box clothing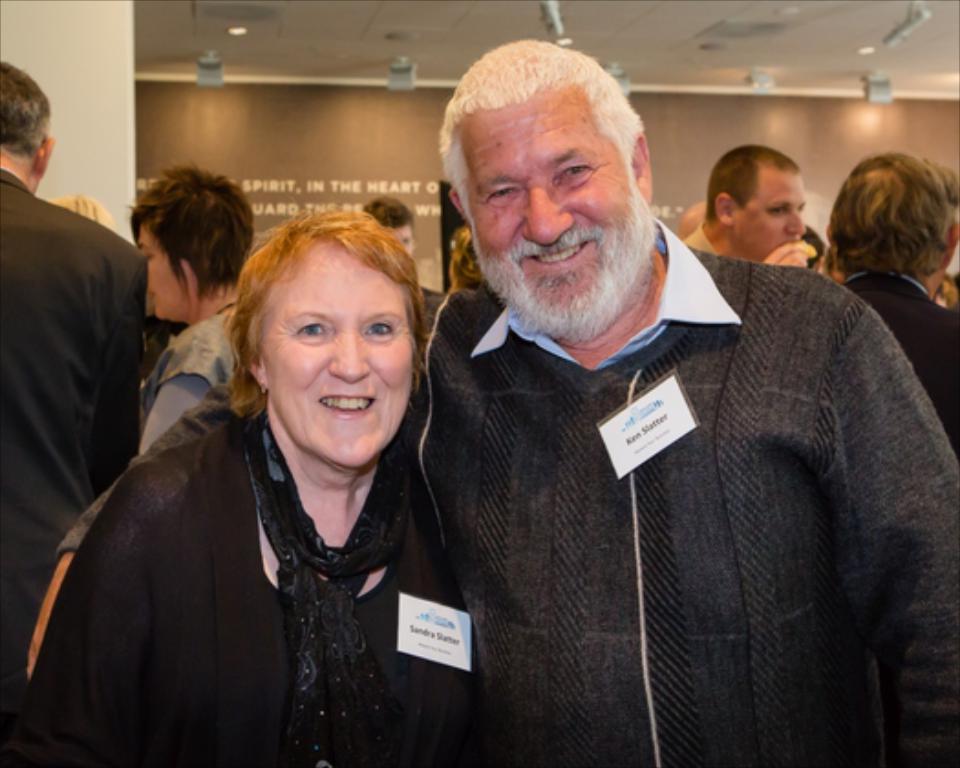
(x1=845, y1=269, x2=958, y2=463)
